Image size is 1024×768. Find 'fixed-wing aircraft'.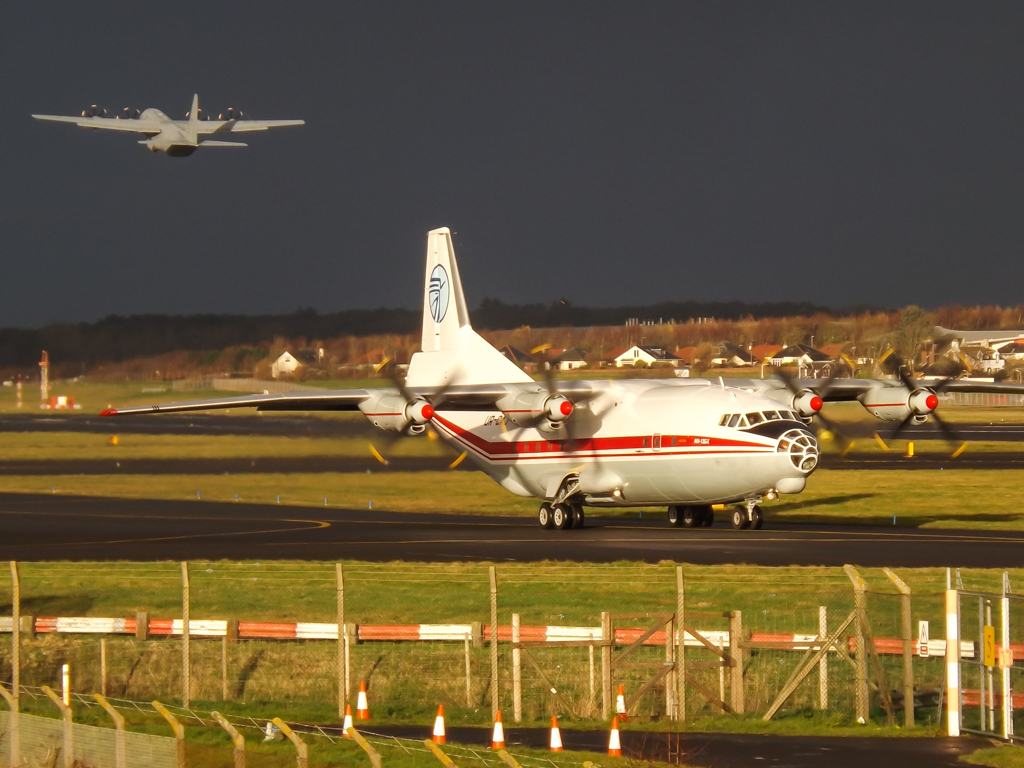
{"left": 99, "top": 216, "right": 849, "bottom": 540}.
